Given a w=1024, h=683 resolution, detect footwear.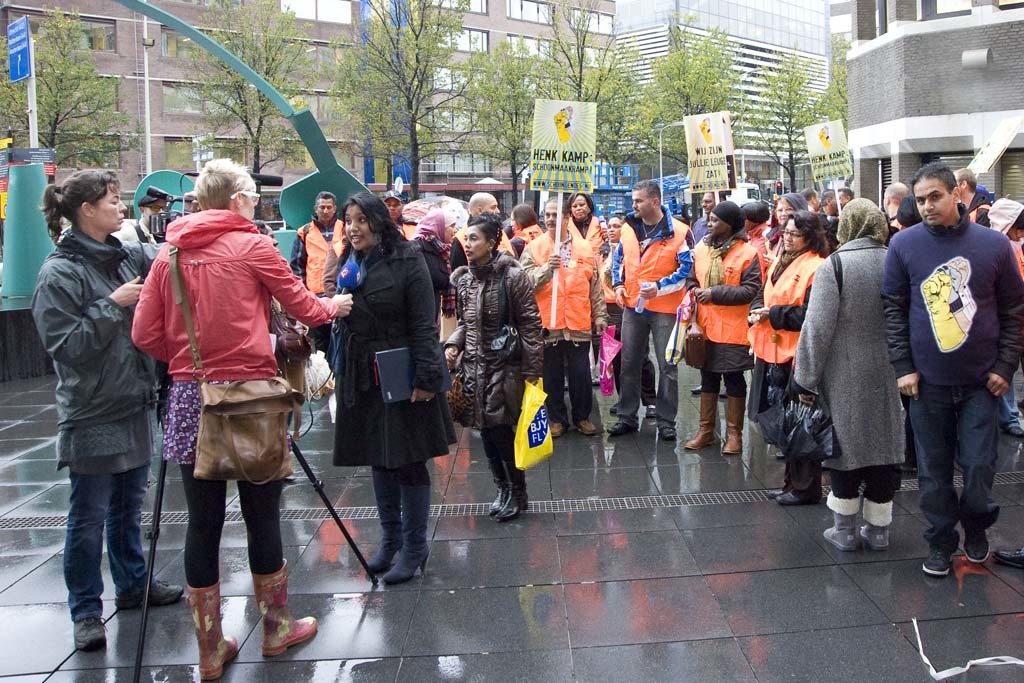
BBox(658, 427, 681, 445).
